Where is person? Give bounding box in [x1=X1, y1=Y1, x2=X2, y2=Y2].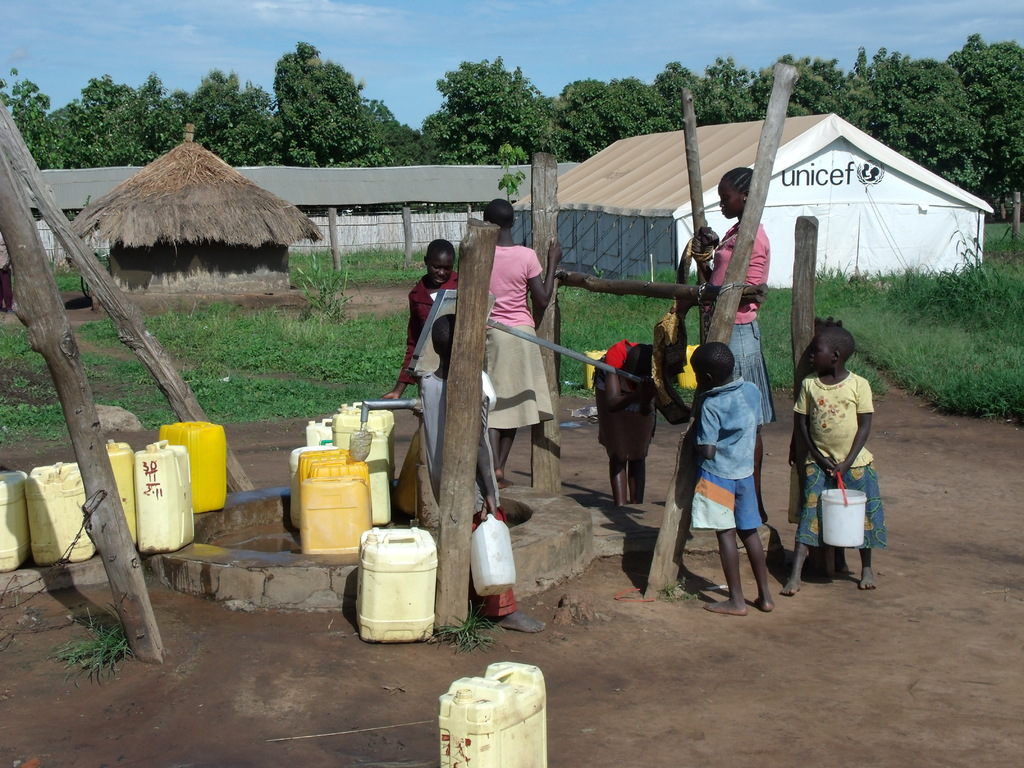
[x1=796, y1=307, x2=872, y2=605].
